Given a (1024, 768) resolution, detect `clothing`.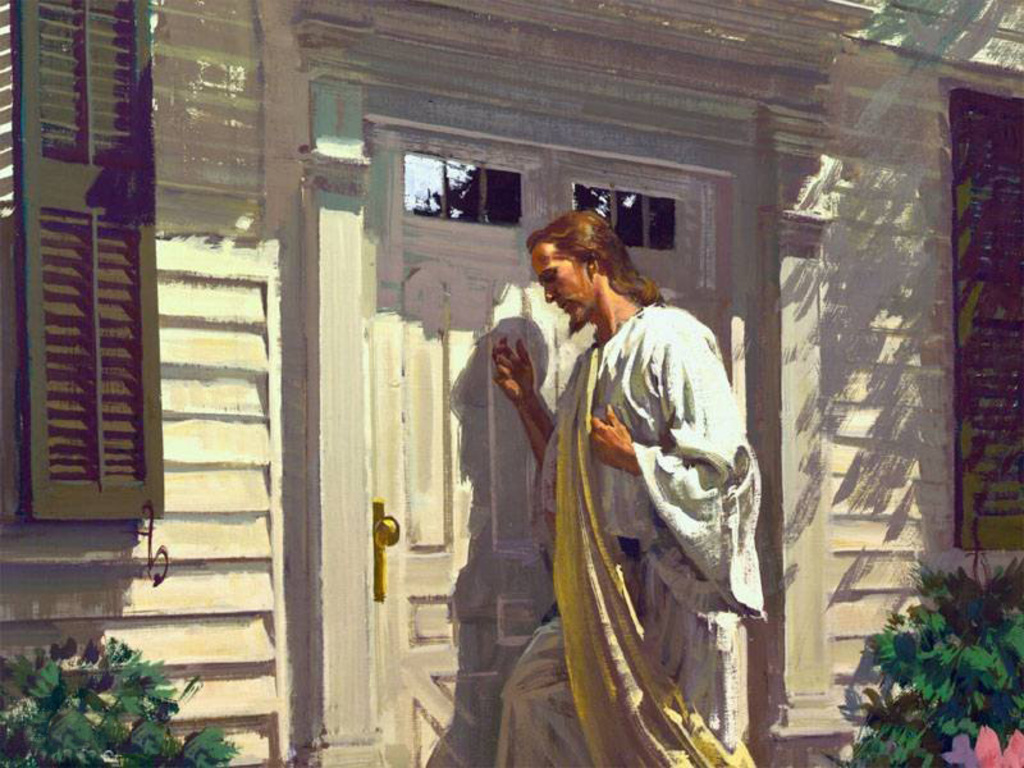
<box>531,241,785,746</box>.
